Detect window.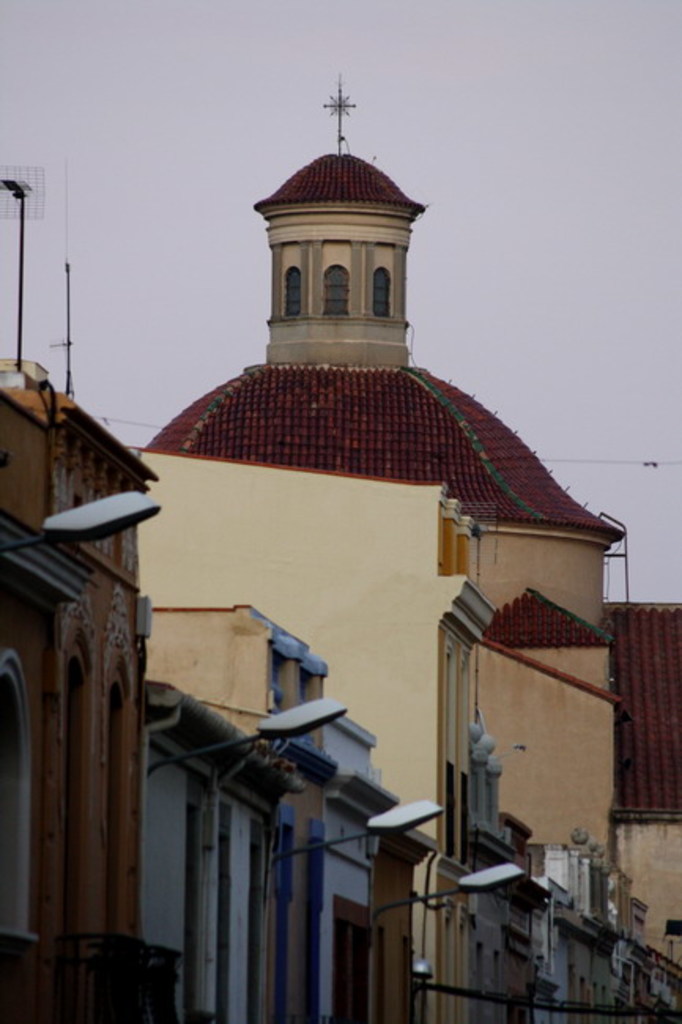
Detected at {"x1": 285, "y1": 266, "x2": 301, "y2": 314}.
